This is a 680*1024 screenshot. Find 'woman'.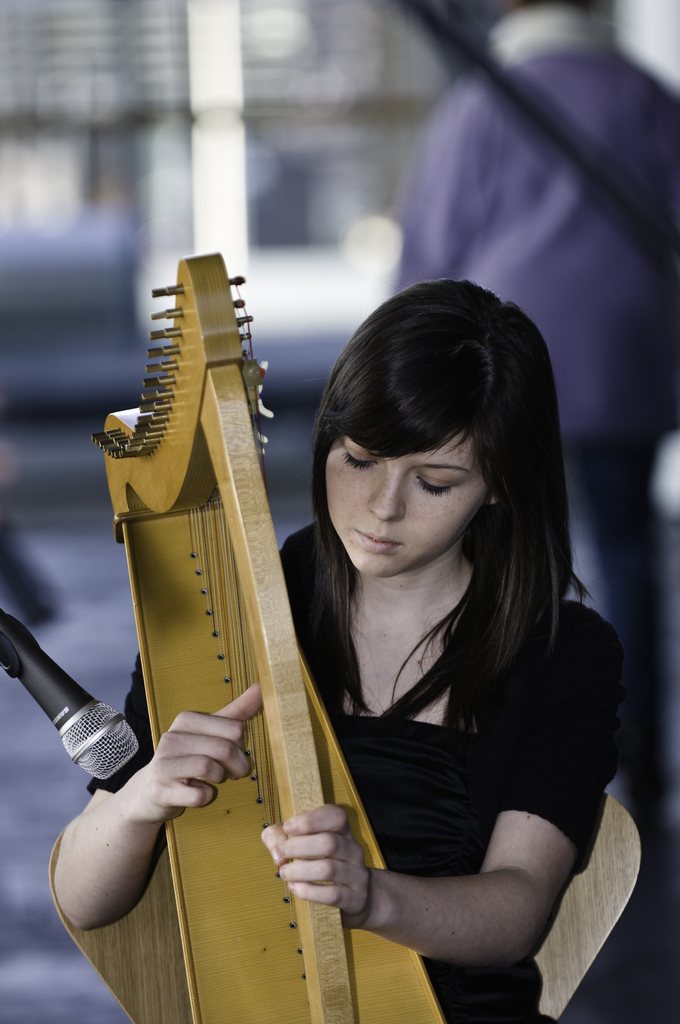
Bounding box: {"left": 51, "top": 276, "right": 640, "bottom": 1023}.
